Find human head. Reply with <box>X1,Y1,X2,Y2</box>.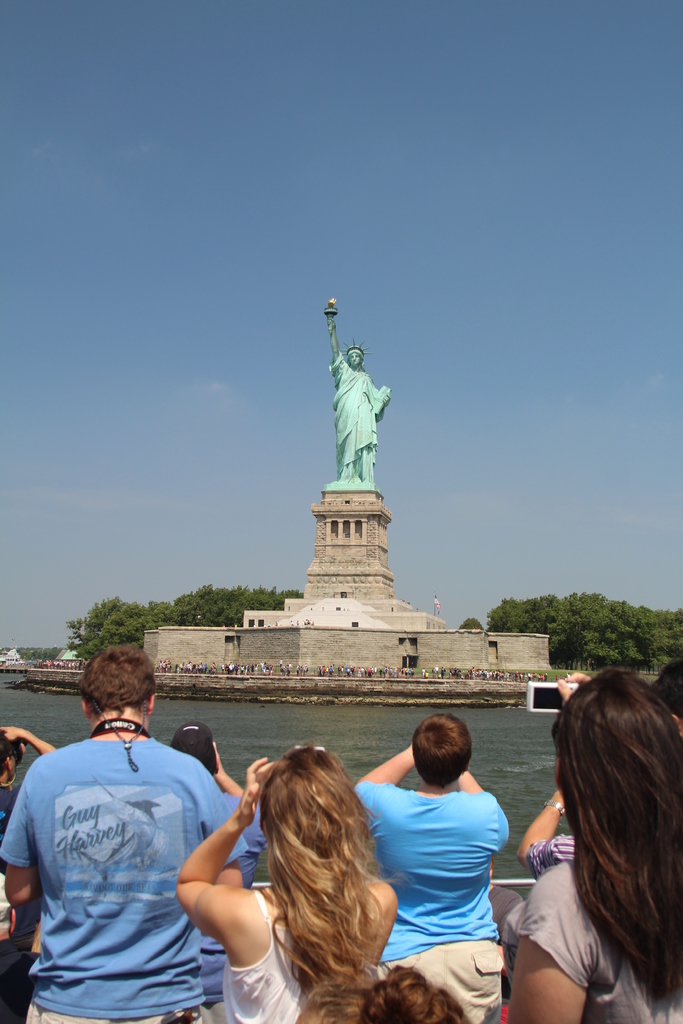
<box>169,725,220,780</box>.
